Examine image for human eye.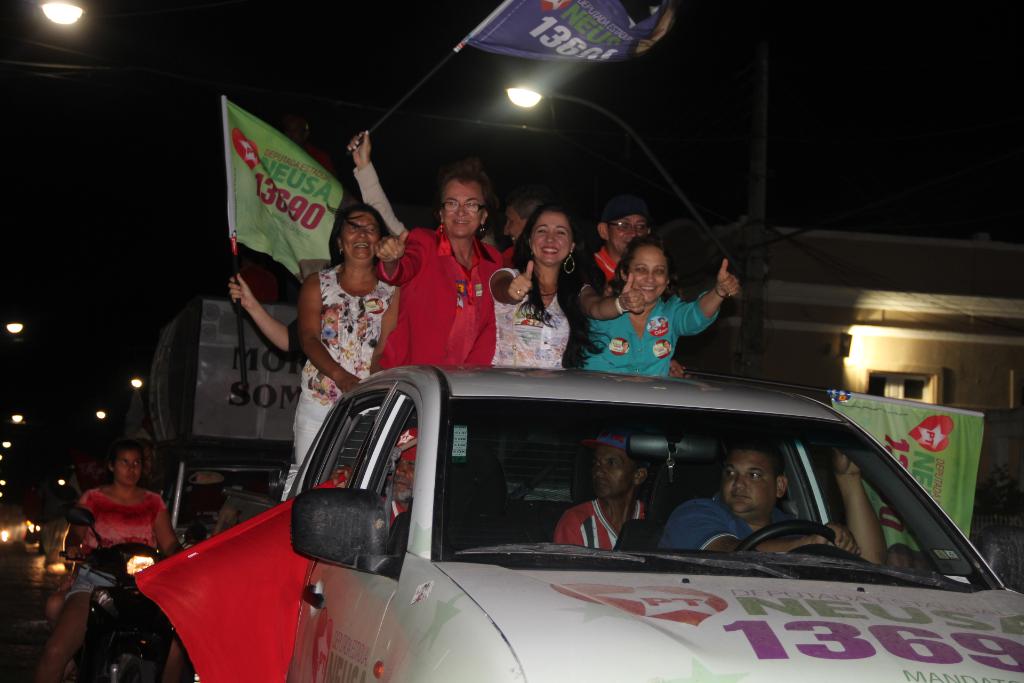
Examination result: select_region(726, 465, 737, 478).
